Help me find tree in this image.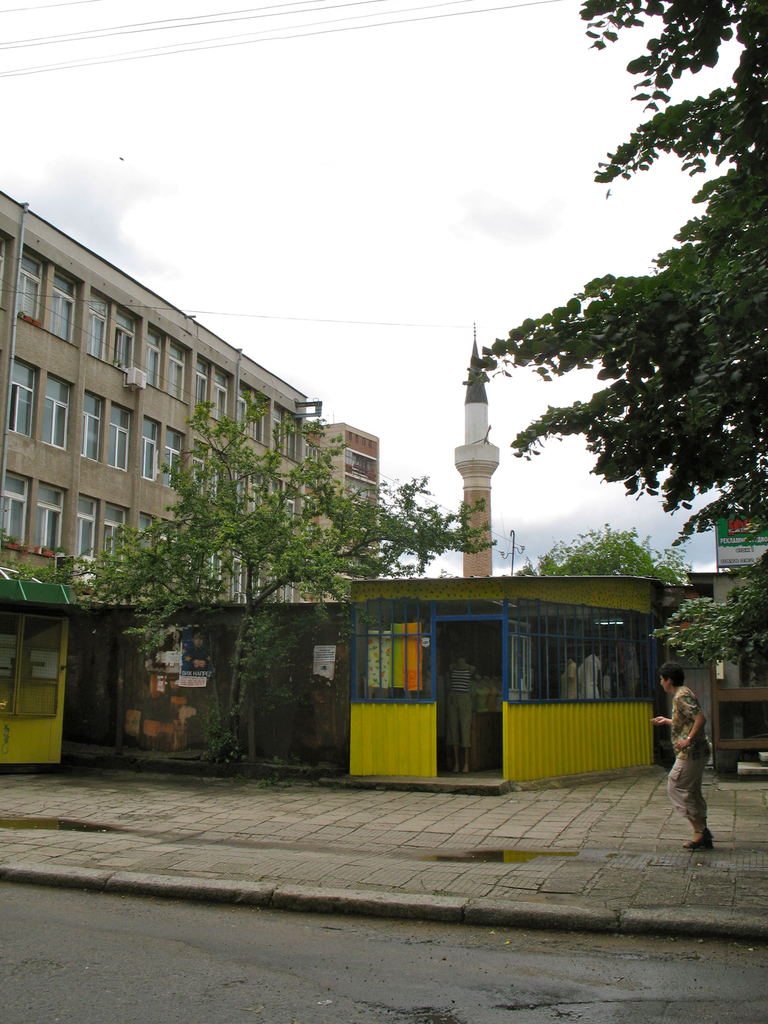
Found it: [left=481, top=0, right=767, bottom=548].
